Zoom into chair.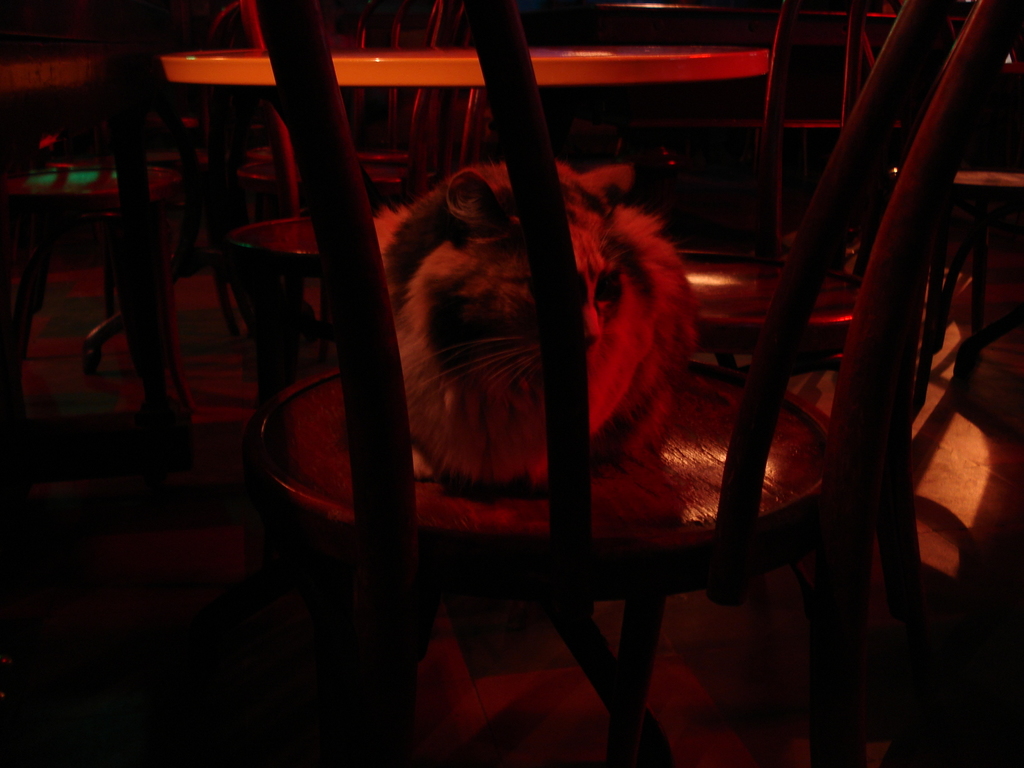
Zoom target: {"x1": 256, "y1": 0, "x2": 1021, "y2": 764}.
